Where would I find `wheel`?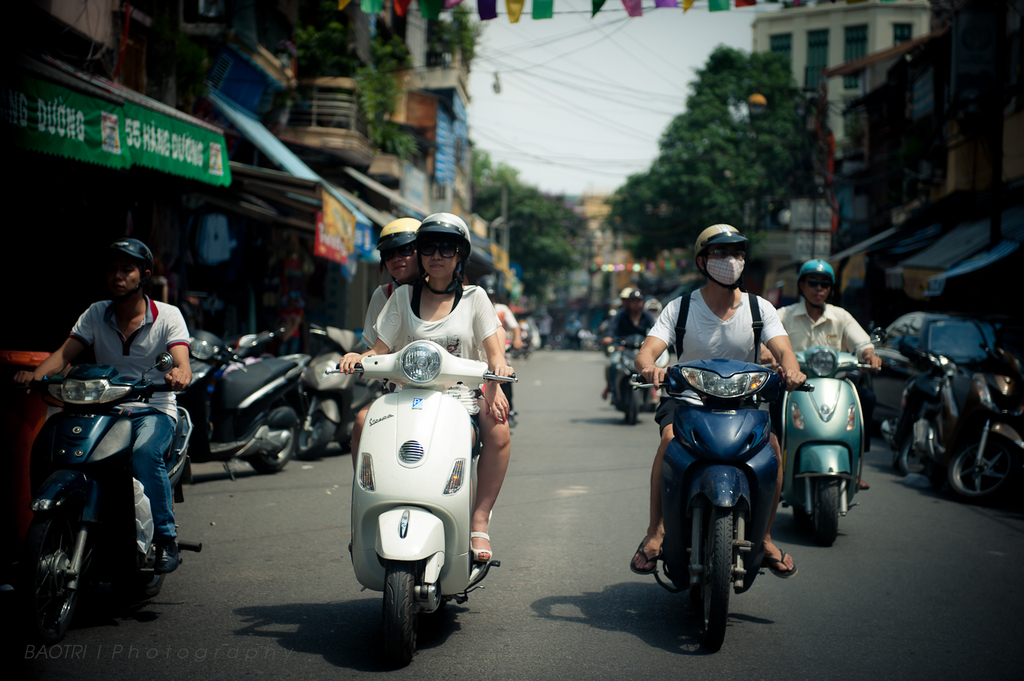
At [895,411,944,472].
